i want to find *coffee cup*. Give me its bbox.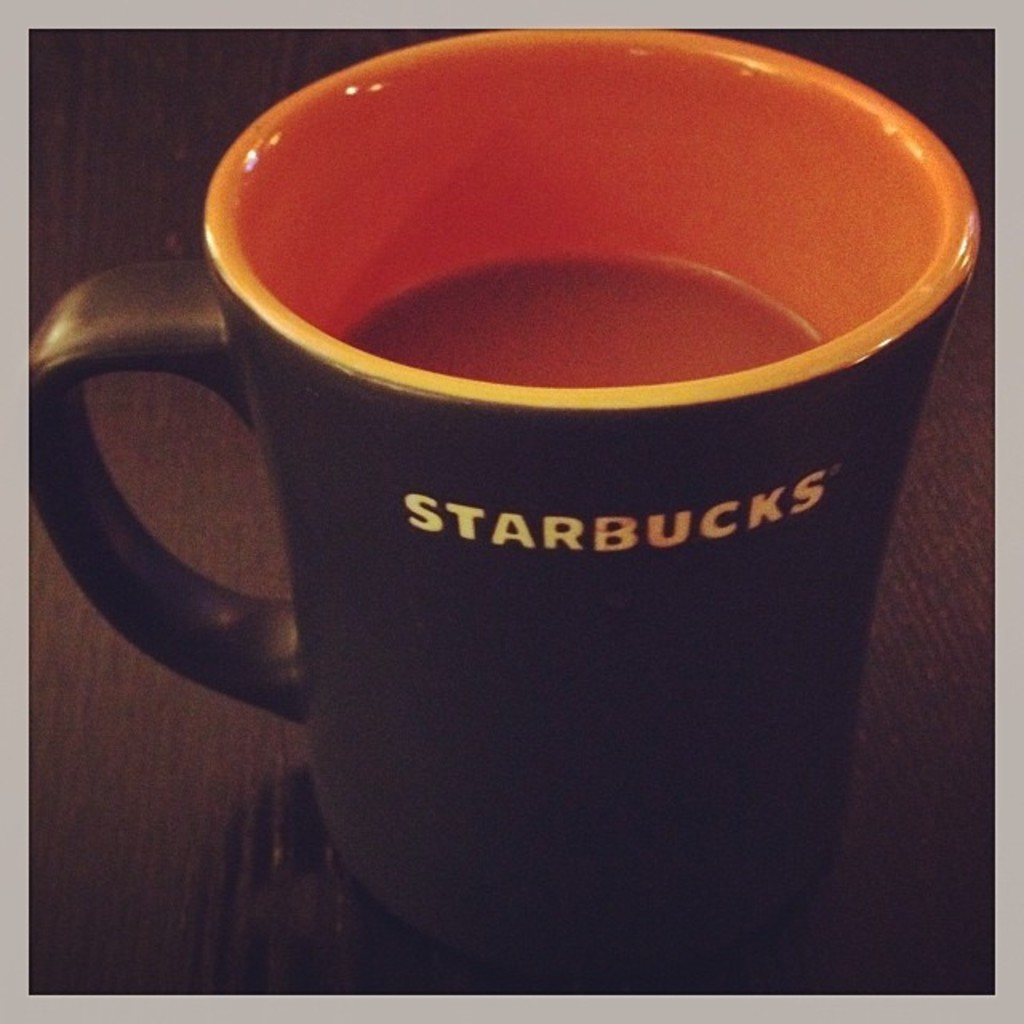
(x1=29, y1=24, x2=981, y2=974).
